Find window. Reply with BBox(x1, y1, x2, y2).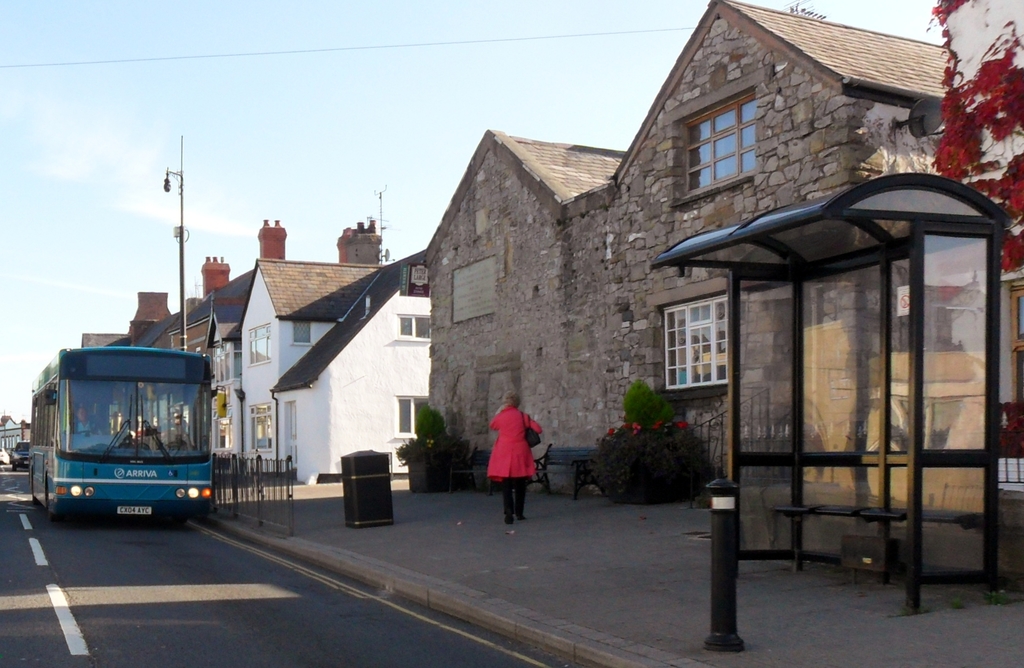
BBox(290, 321, 314, 346).
